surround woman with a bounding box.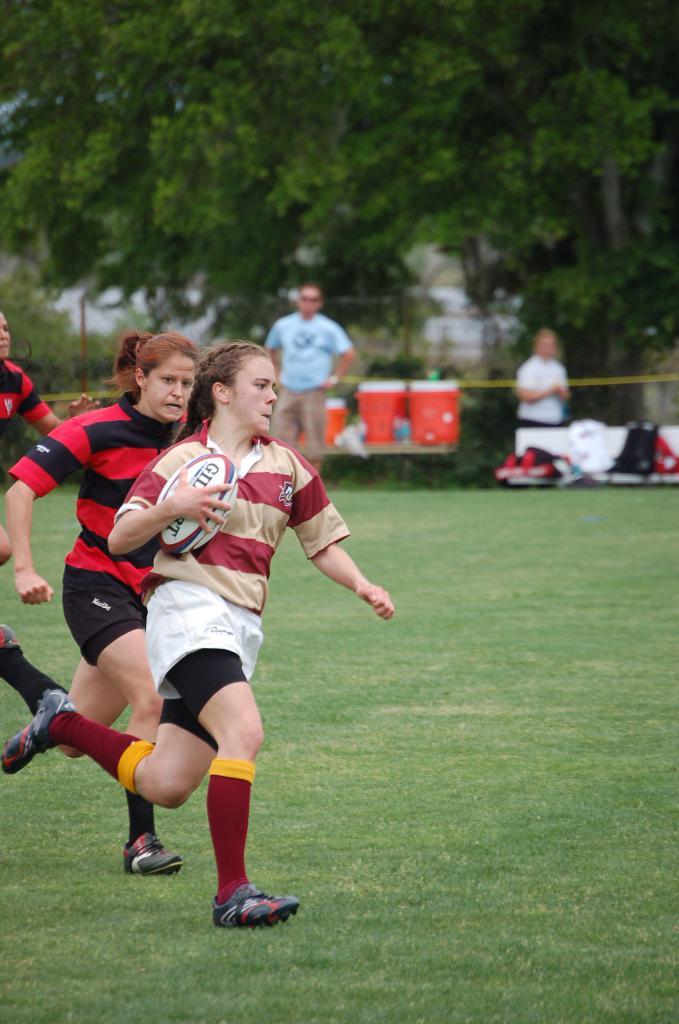
{"x1": 0, "y1": 304, "x2": 112, "y2": 572}.
